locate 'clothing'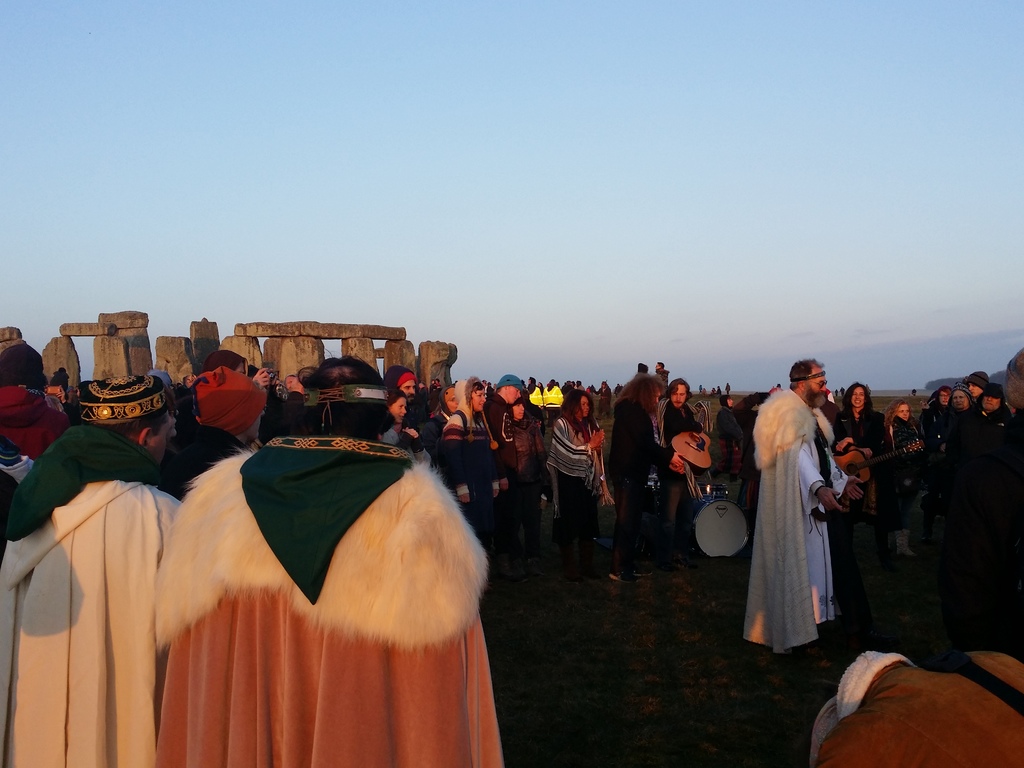
(x1=546, y1=417, x2=604, y2=478)
